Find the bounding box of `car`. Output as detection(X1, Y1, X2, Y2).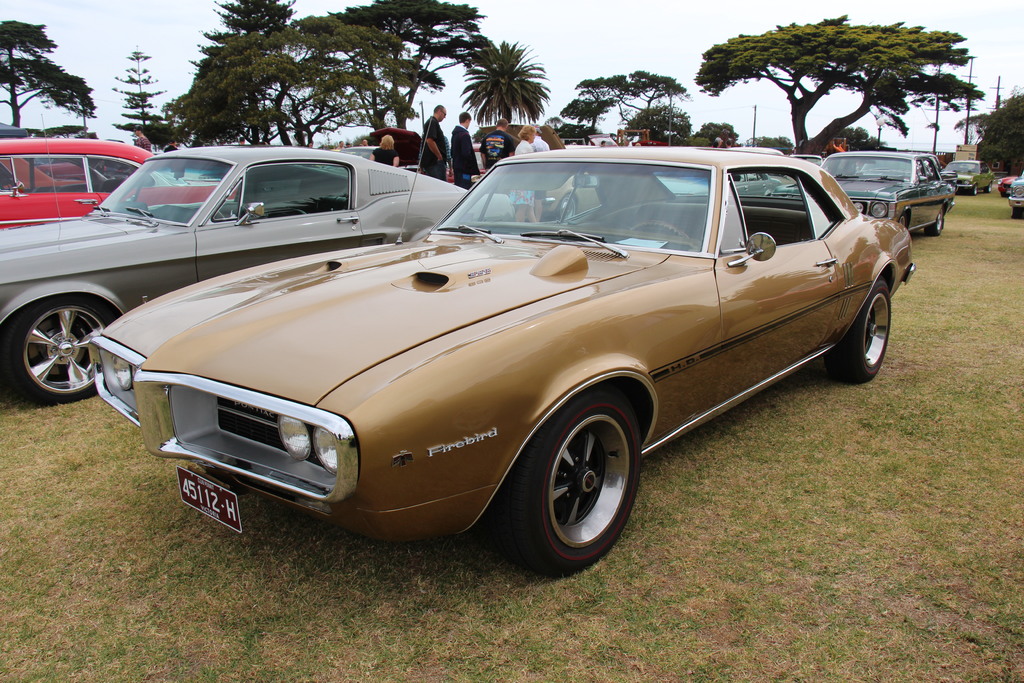
detection(787, 153, 824, 185).
